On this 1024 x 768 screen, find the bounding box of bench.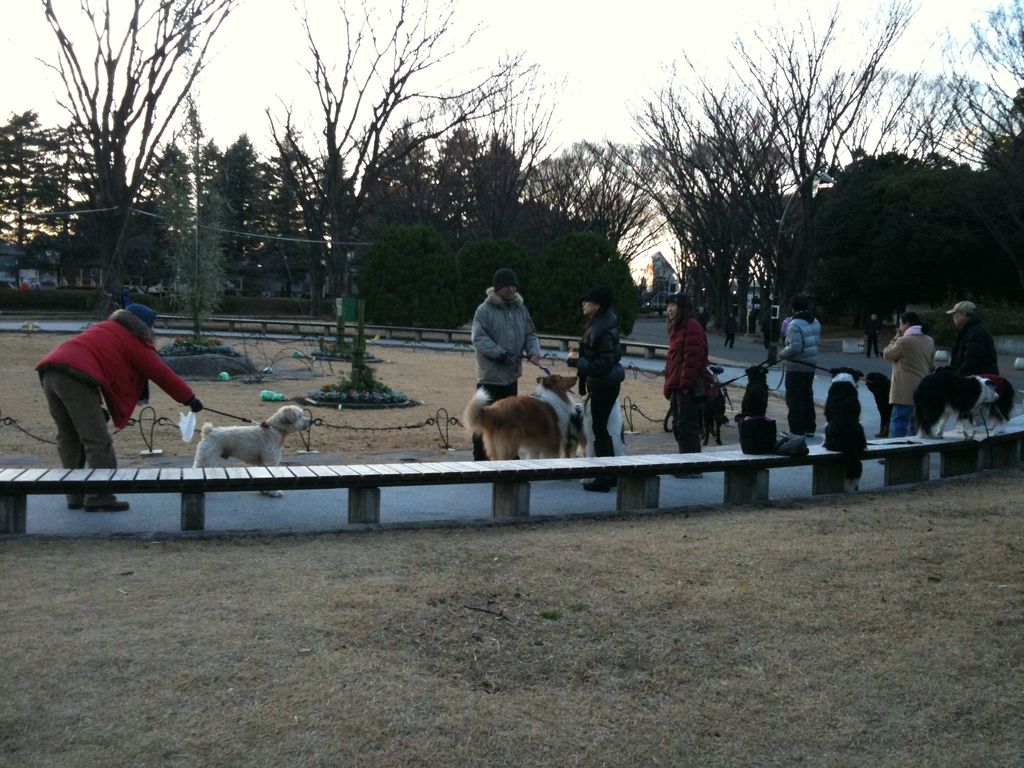
Bounding box: 157,315,669,357.
